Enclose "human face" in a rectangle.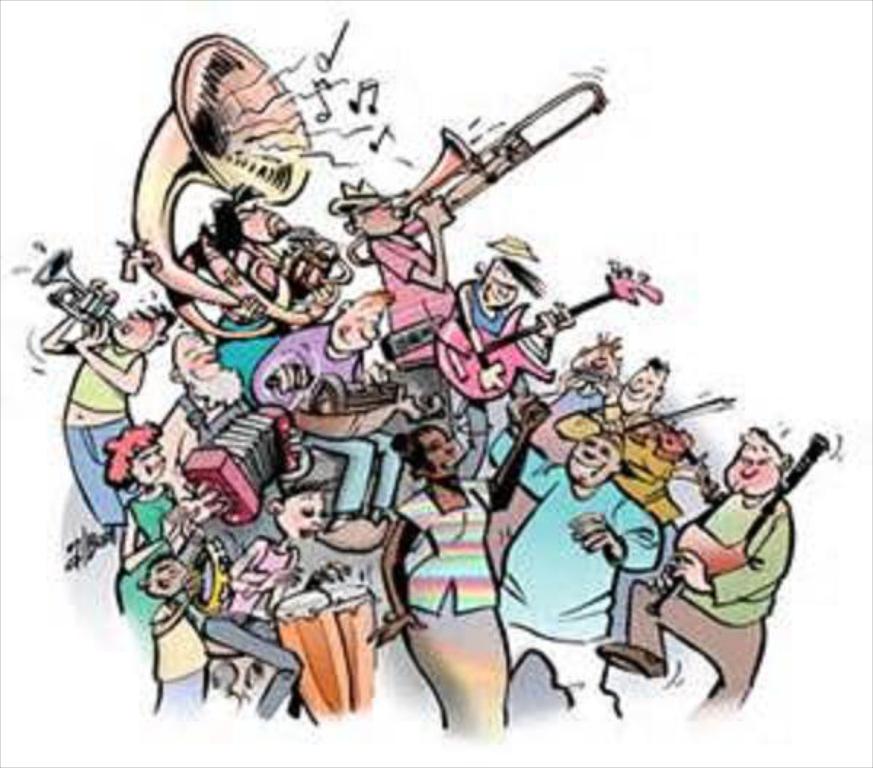
[570, 435, 621, 487].
